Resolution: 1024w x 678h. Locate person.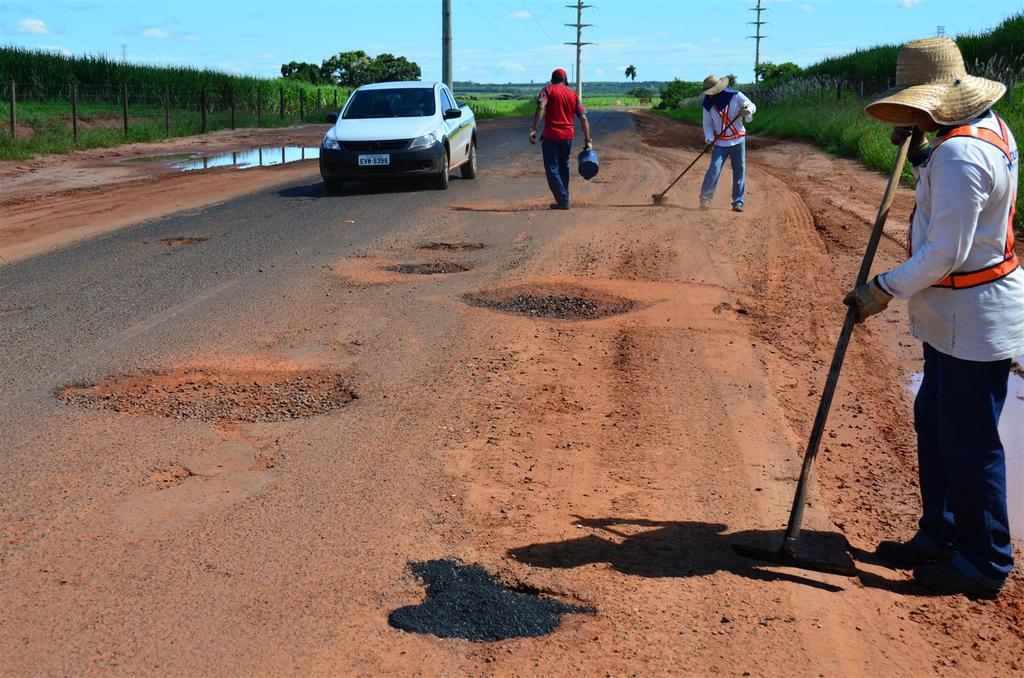
<region>877, 49, 1012, 623</region>.
